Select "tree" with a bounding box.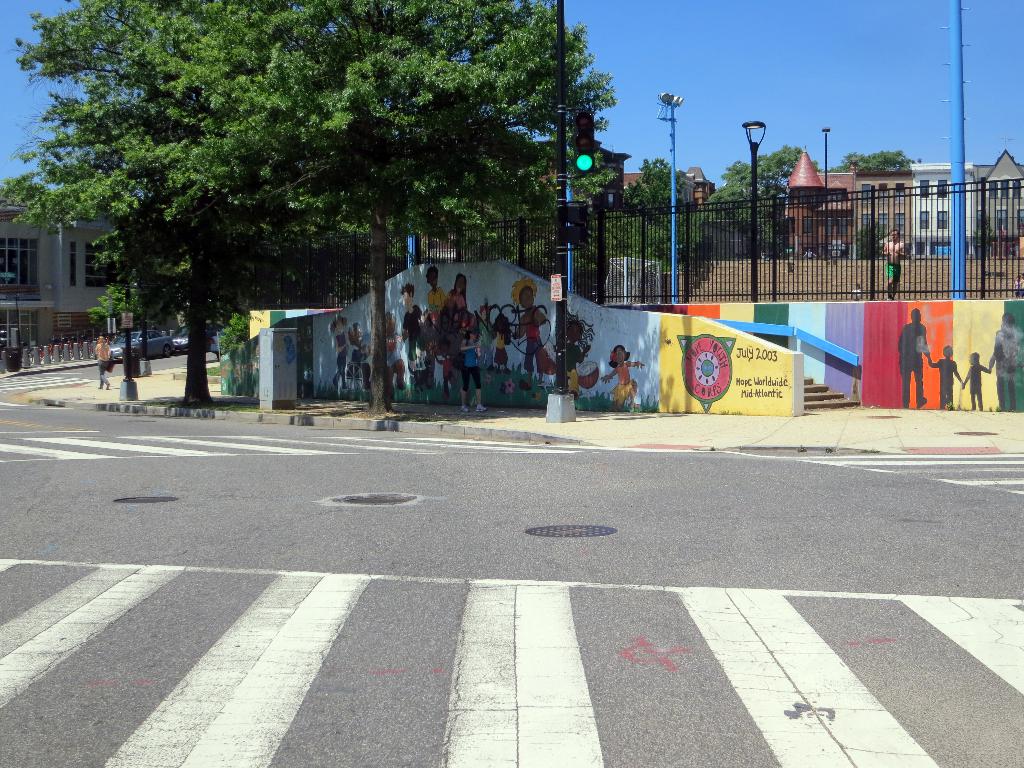
rect(588, 158, 718, 273).
